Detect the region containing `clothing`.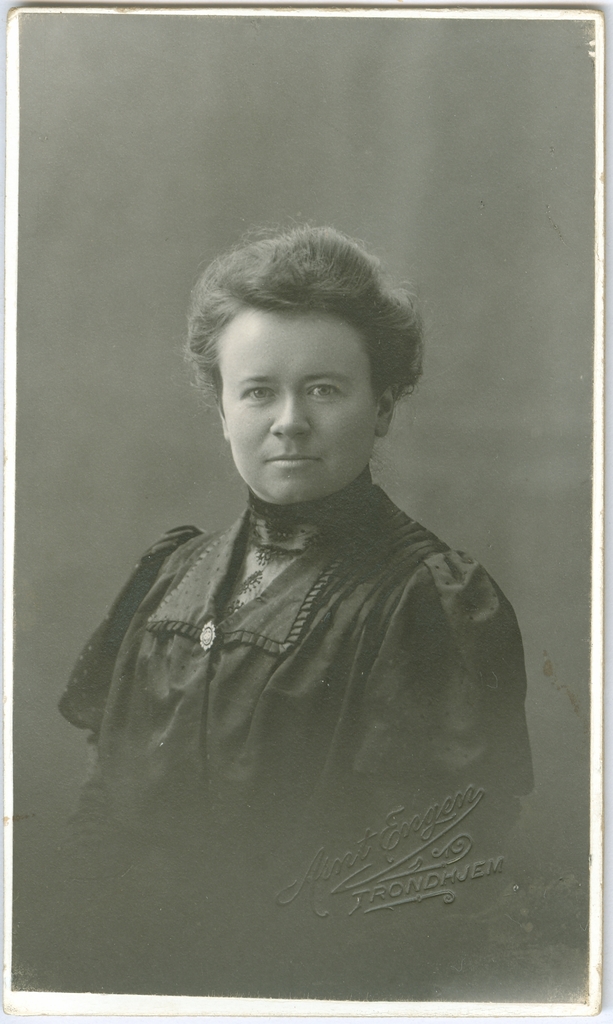
bbox=[63, 374, 562, 973].
